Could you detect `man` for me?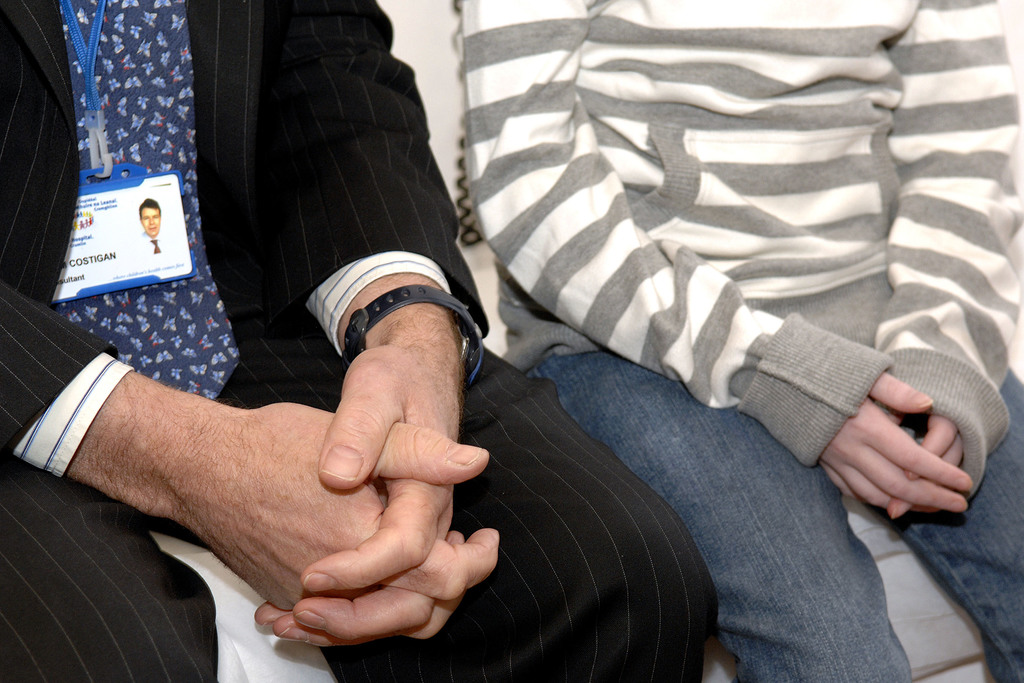
Detection result: [504,0,1023,682].
